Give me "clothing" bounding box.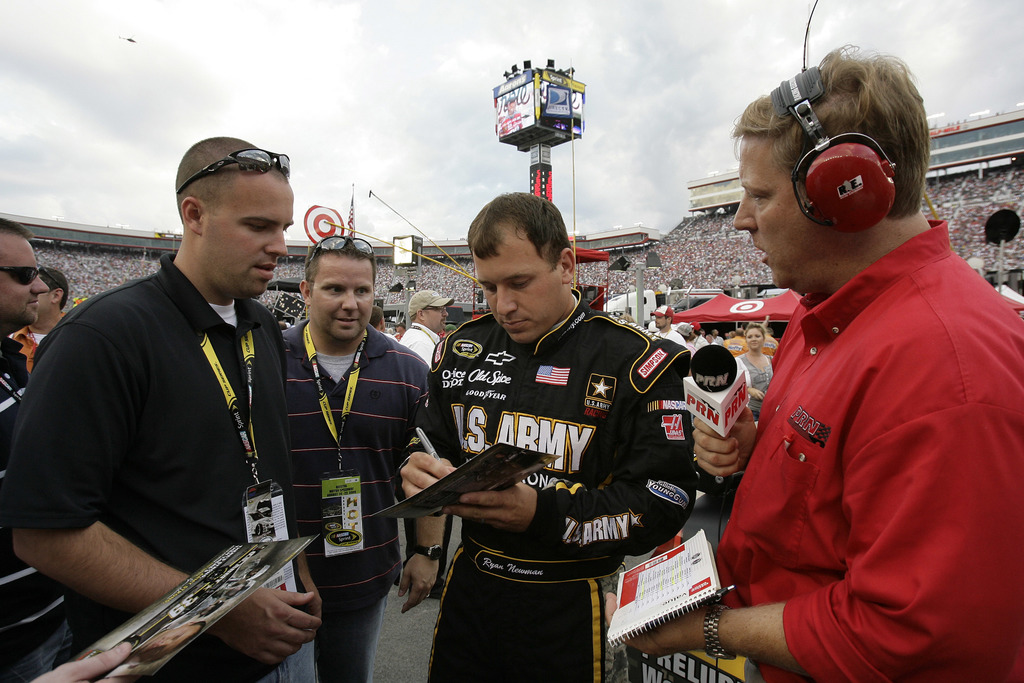
374, 292, 700, 682.
